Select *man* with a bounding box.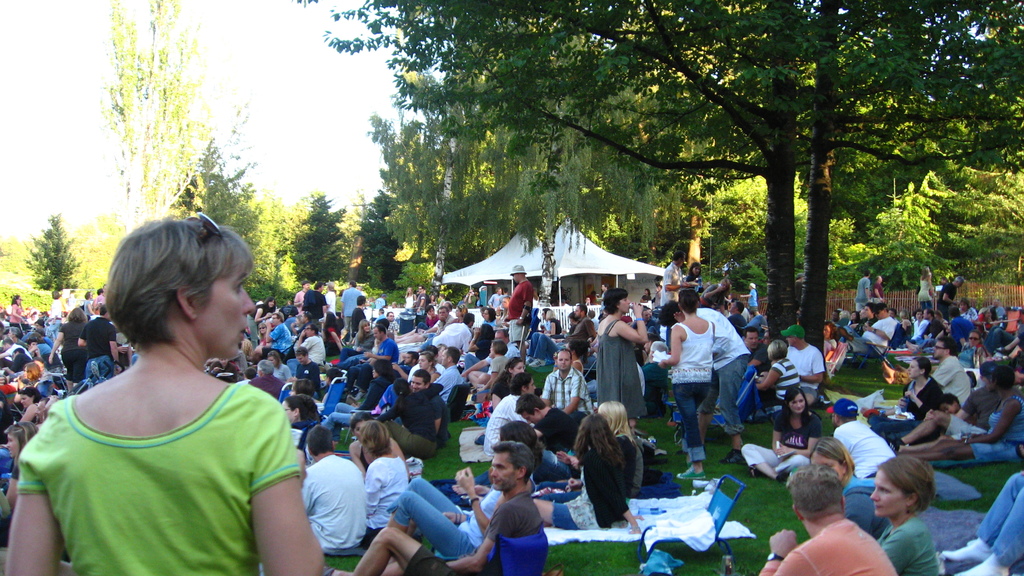
rect(434, 343, 469, 406).
